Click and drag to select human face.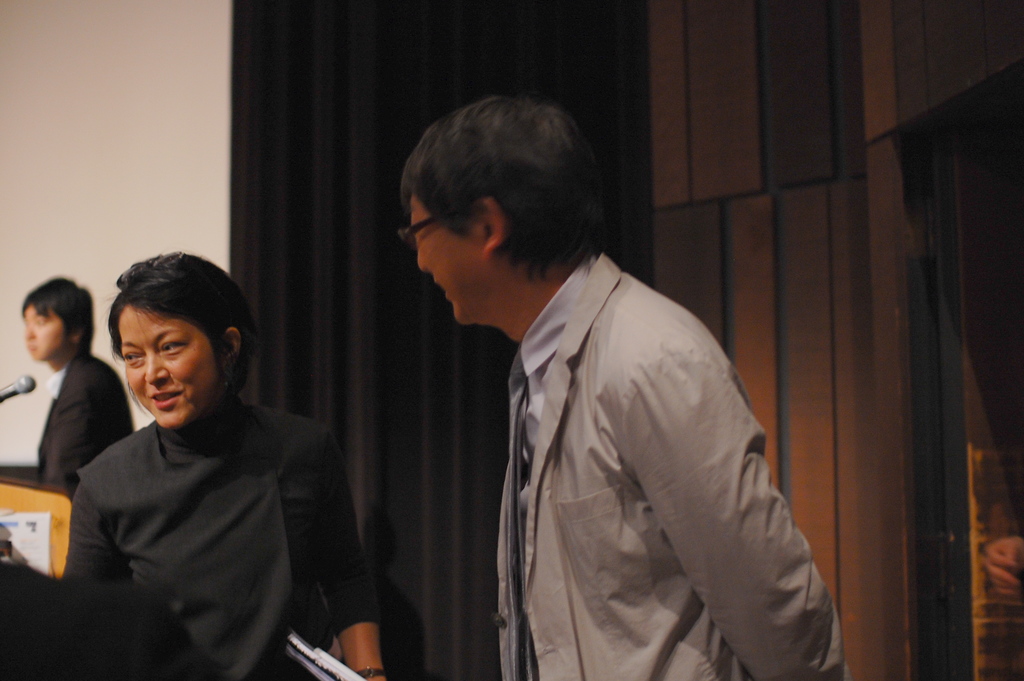
Selection: box=[24, 306, 67, 361].
